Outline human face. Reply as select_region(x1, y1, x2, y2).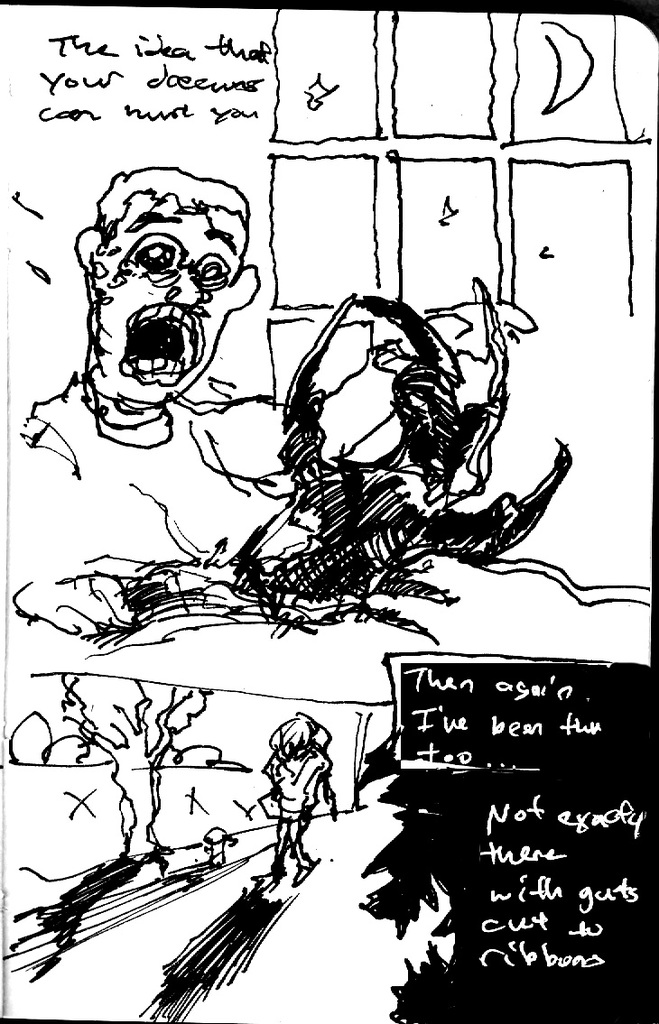
select_region(62, 172, 256, 405).
